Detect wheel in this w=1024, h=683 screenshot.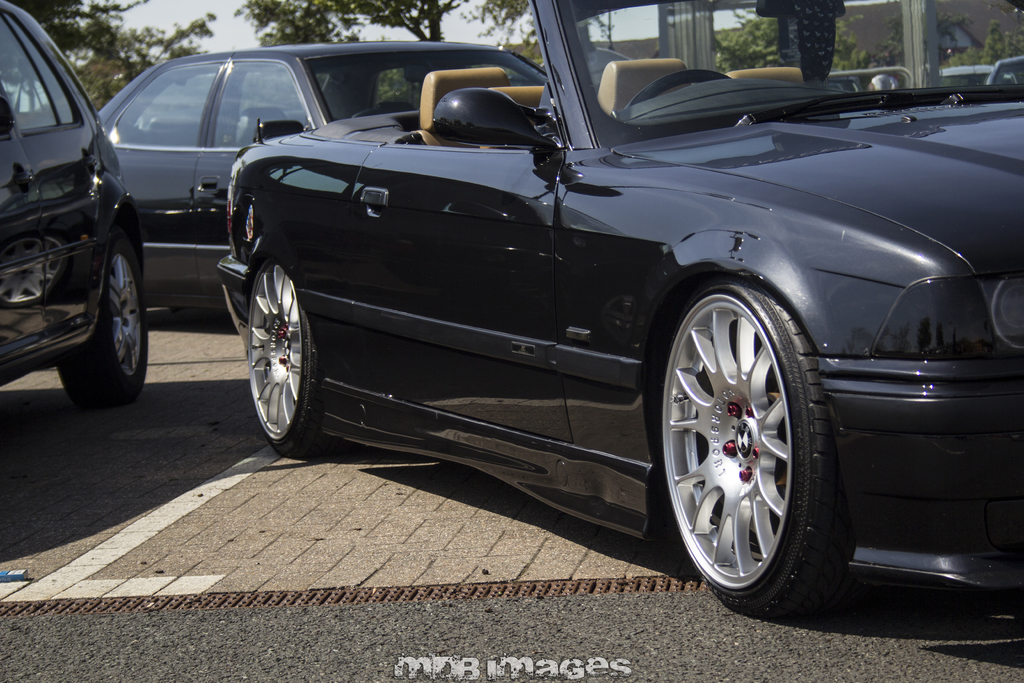
Detection: {"x1": 352, "y1": 108, "x2": 390, "y2": 119}.
